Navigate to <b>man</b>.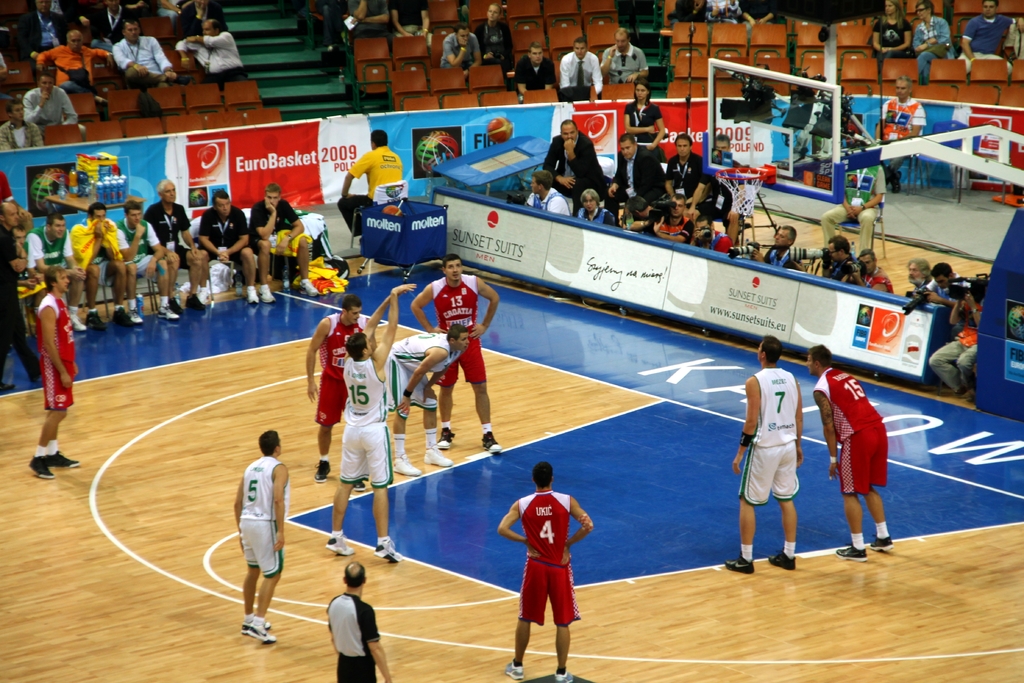
Navigation target: x1=954, y1=0, x2=1016, y2=76.
